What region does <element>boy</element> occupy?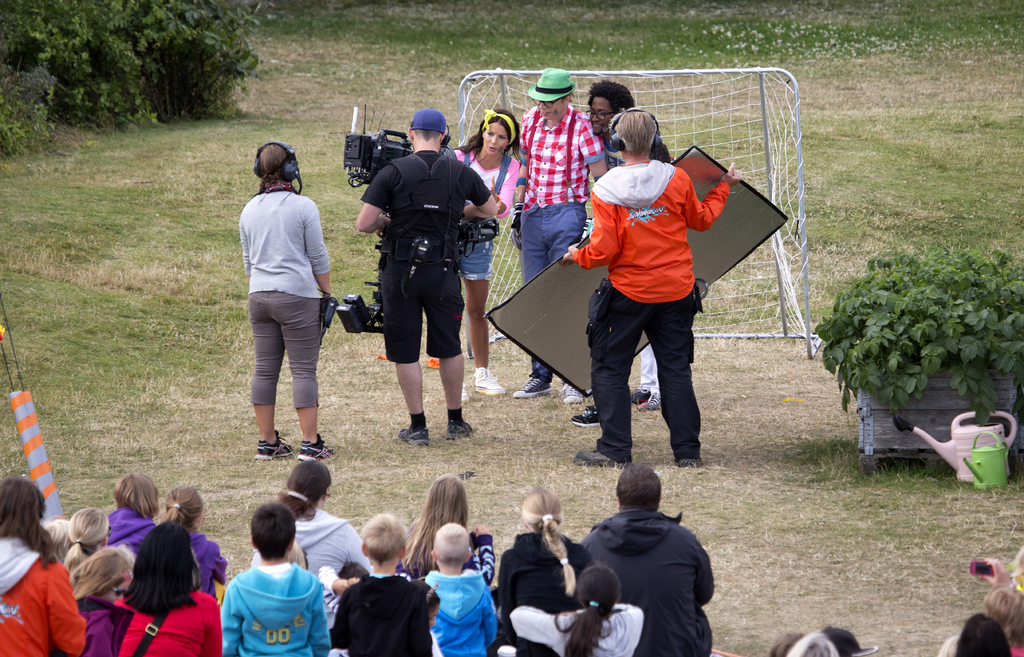
332,512,427,656.
